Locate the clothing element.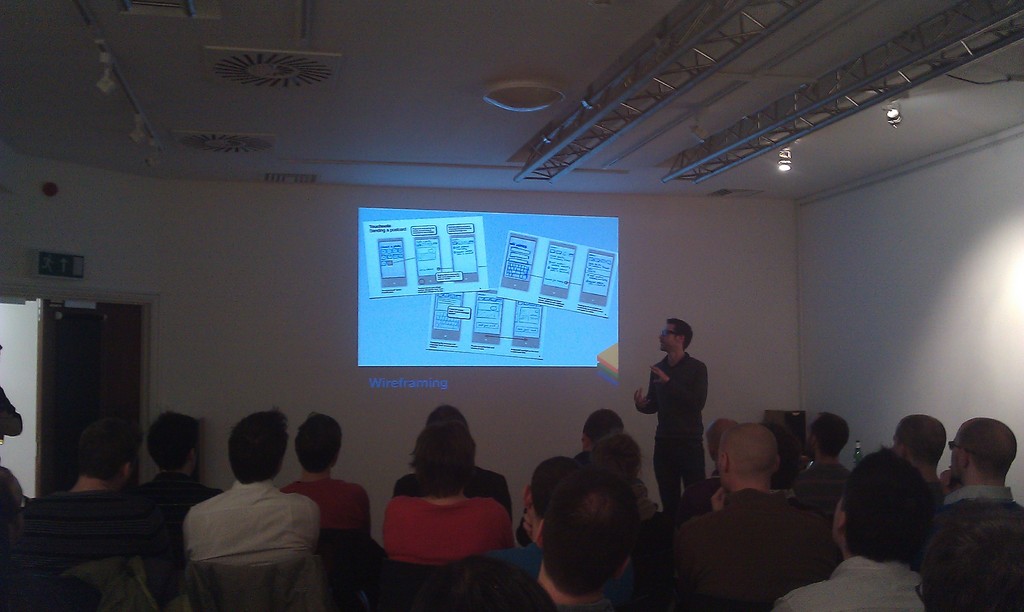
Element bbox: bbox=[358, 486, 507, 557].
